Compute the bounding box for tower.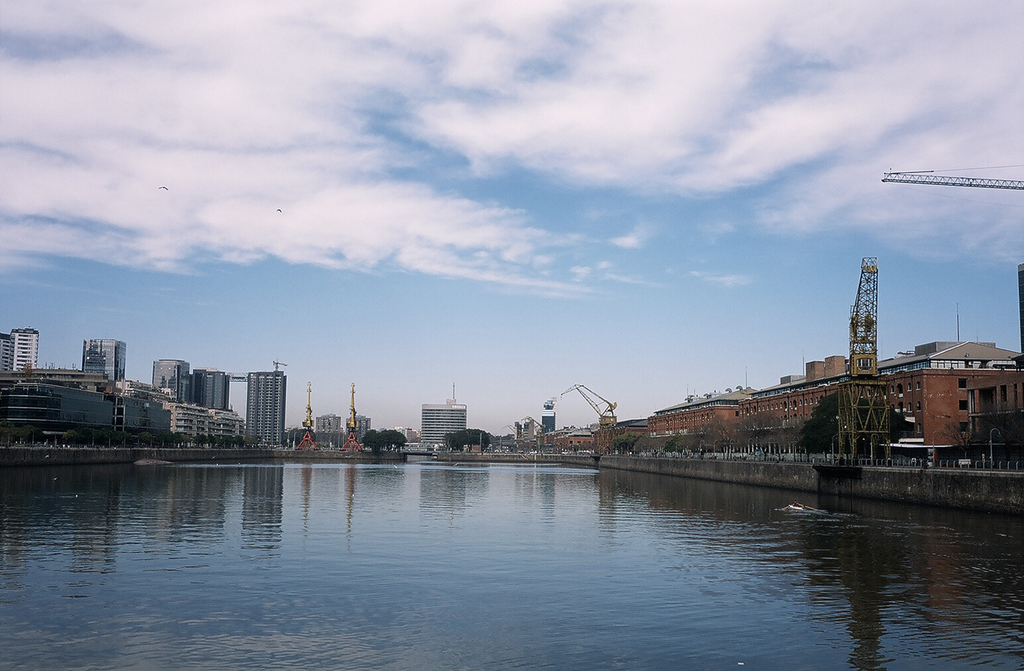
detection(154, 358, 196, 405).
